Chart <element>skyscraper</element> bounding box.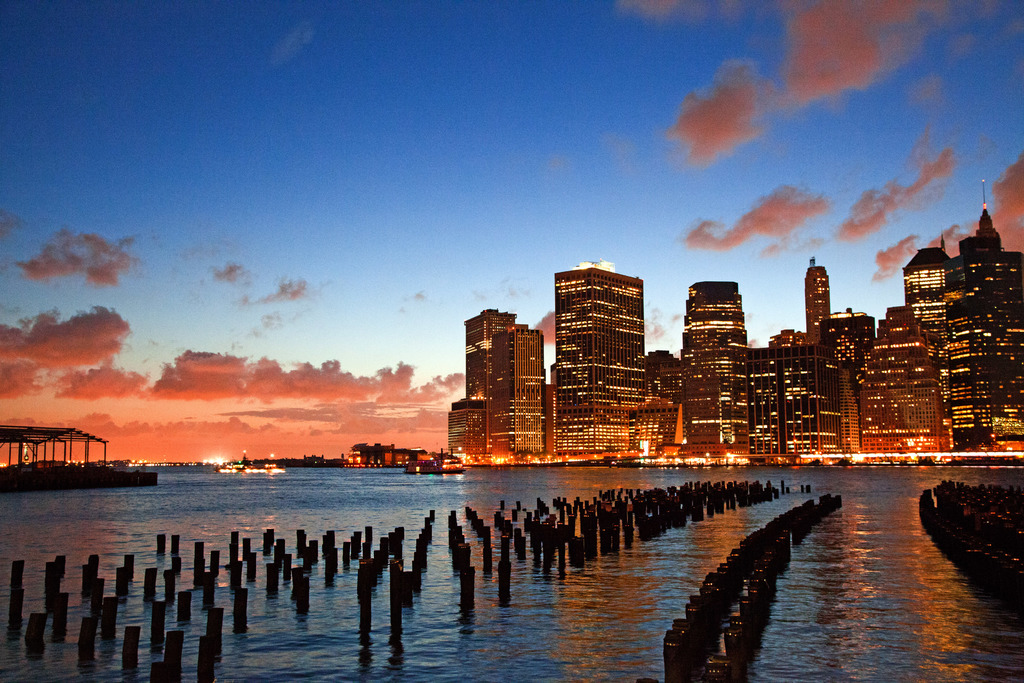
Charted: (left=548, top=241, right=671, bottom=441).
